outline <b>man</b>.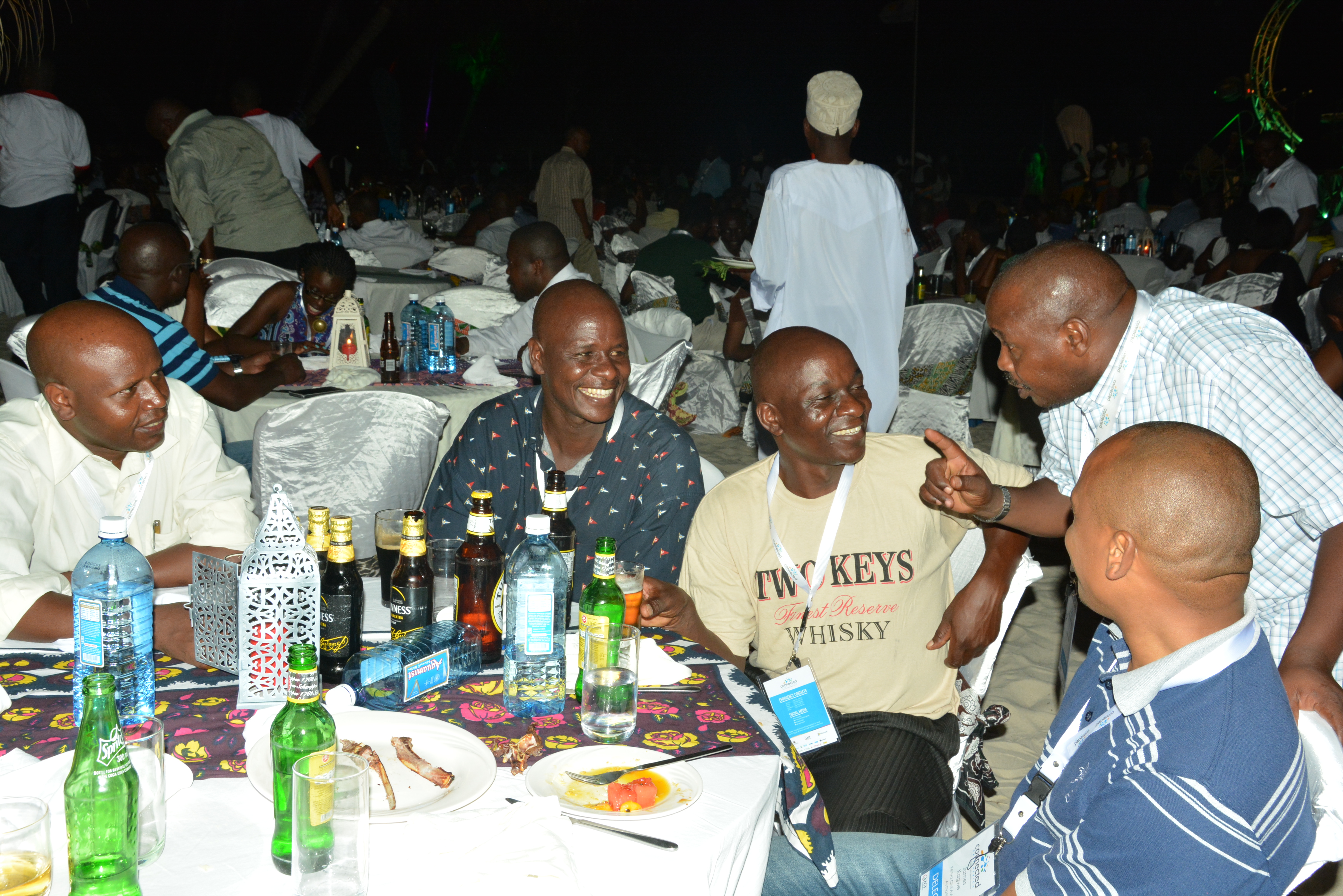
Outline: l=134, t=66, r=176, b=113.
